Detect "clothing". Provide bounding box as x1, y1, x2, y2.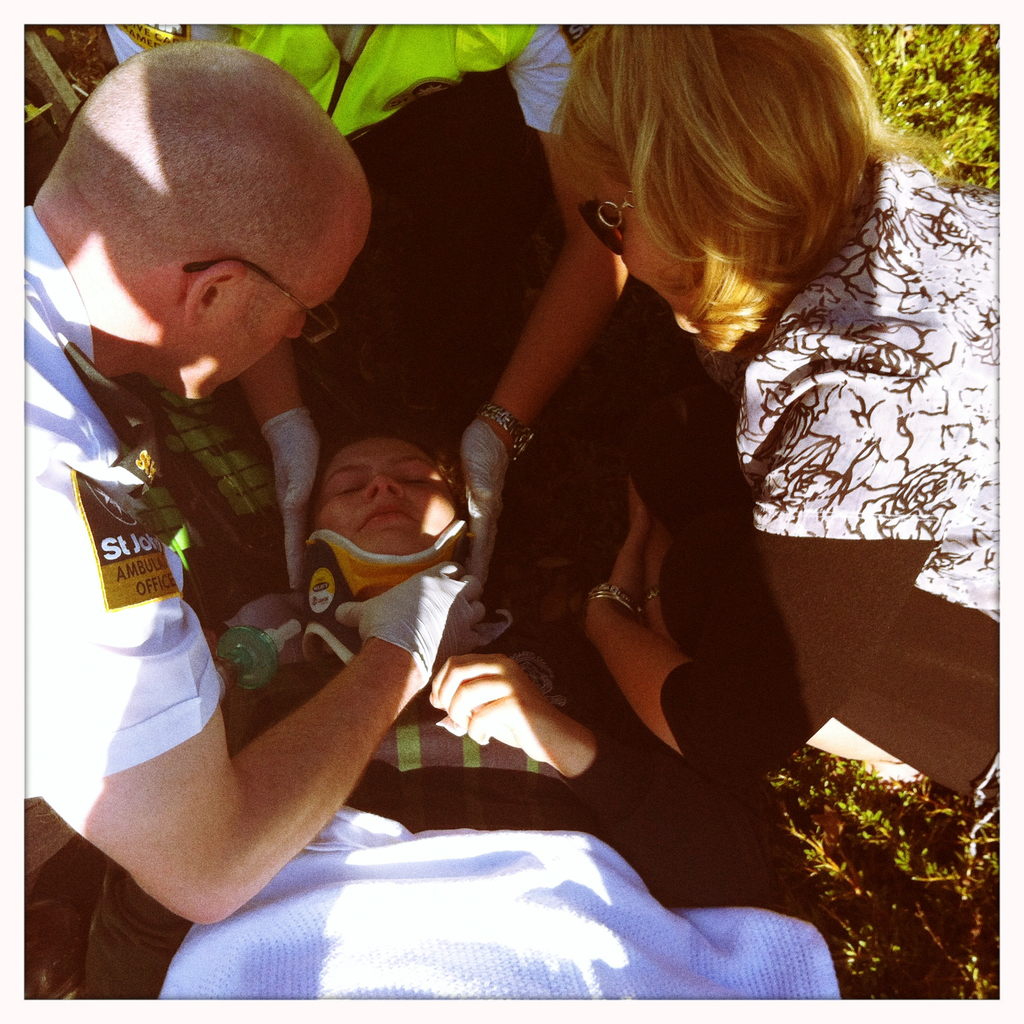
23, 207, 221, 798.
